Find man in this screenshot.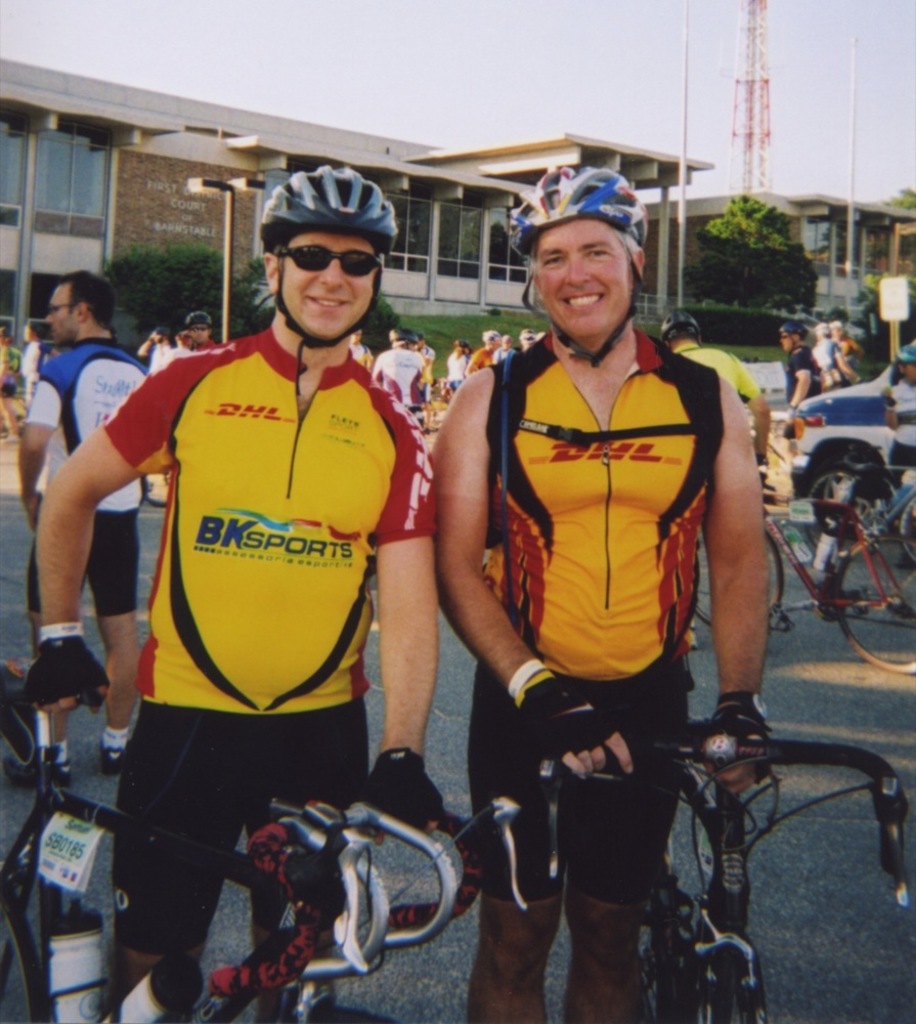
The bounding box for man is (12,261,163,794).
